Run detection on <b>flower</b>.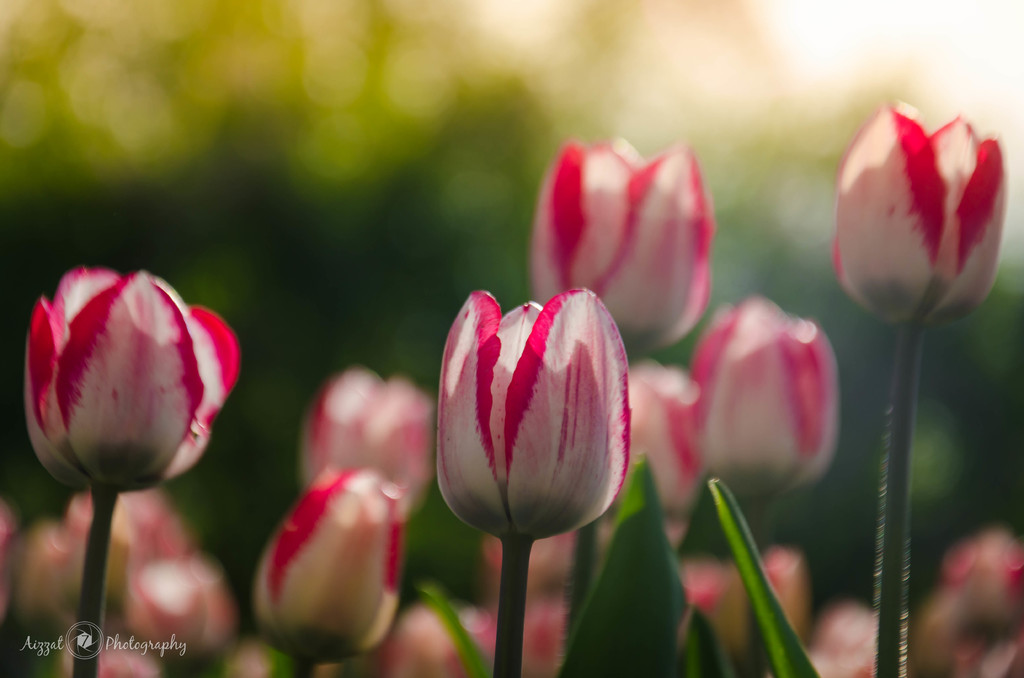
Result: pyautogui.locateOnScreen(685, 290, 828, 503).
